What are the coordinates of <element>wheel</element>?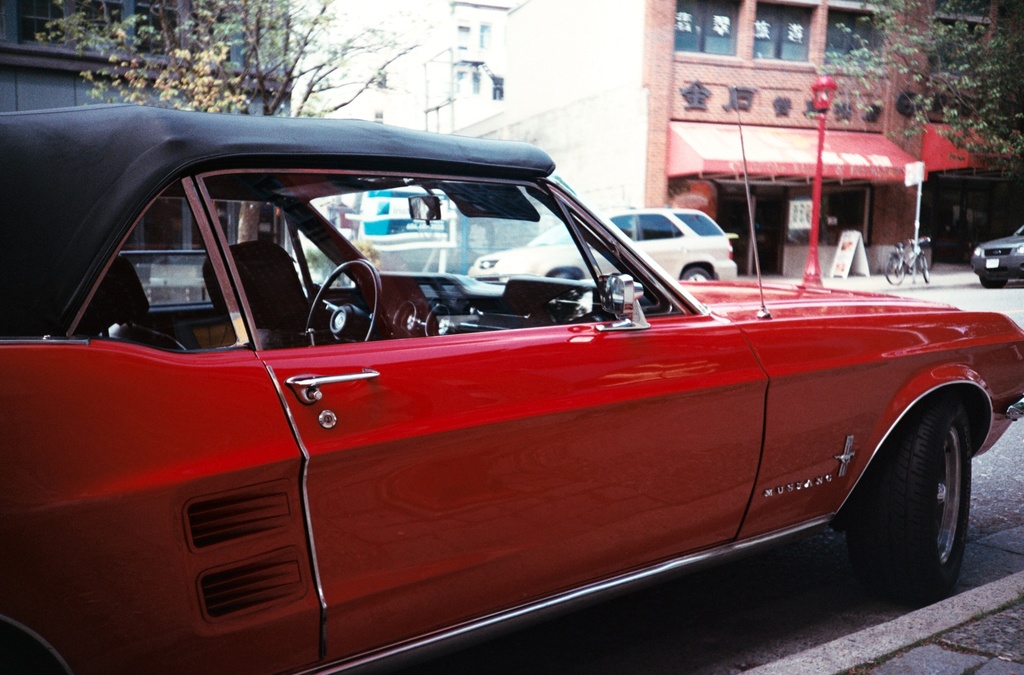
left=886, top=255, right=906, bottom=282.
